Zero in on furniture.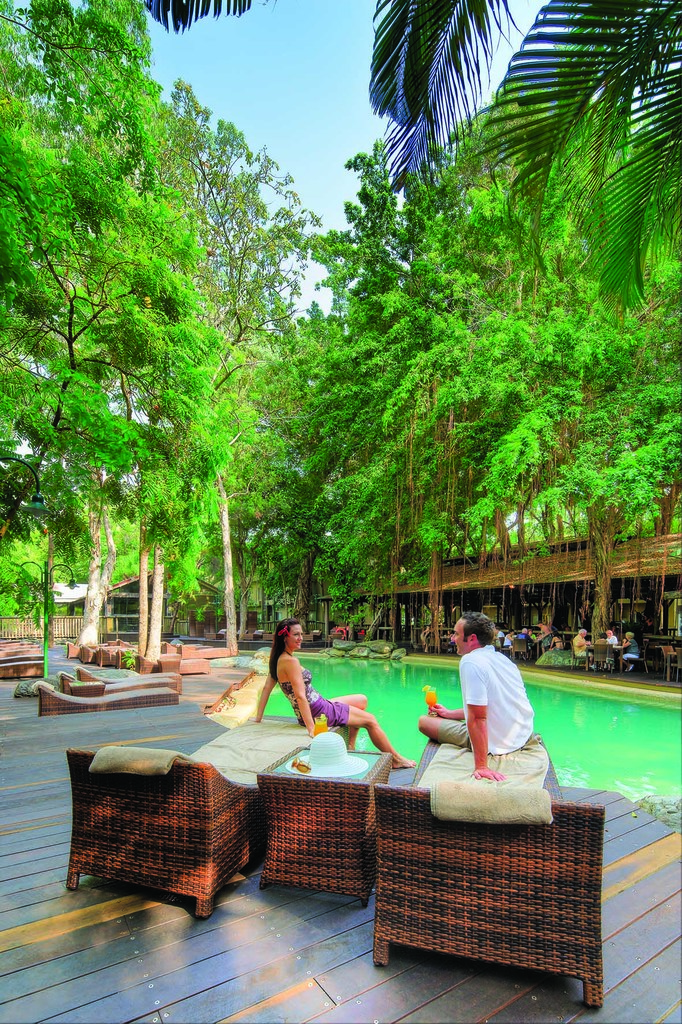
Zeroed in: [left=36, top=679, right=178, bottom=719].
